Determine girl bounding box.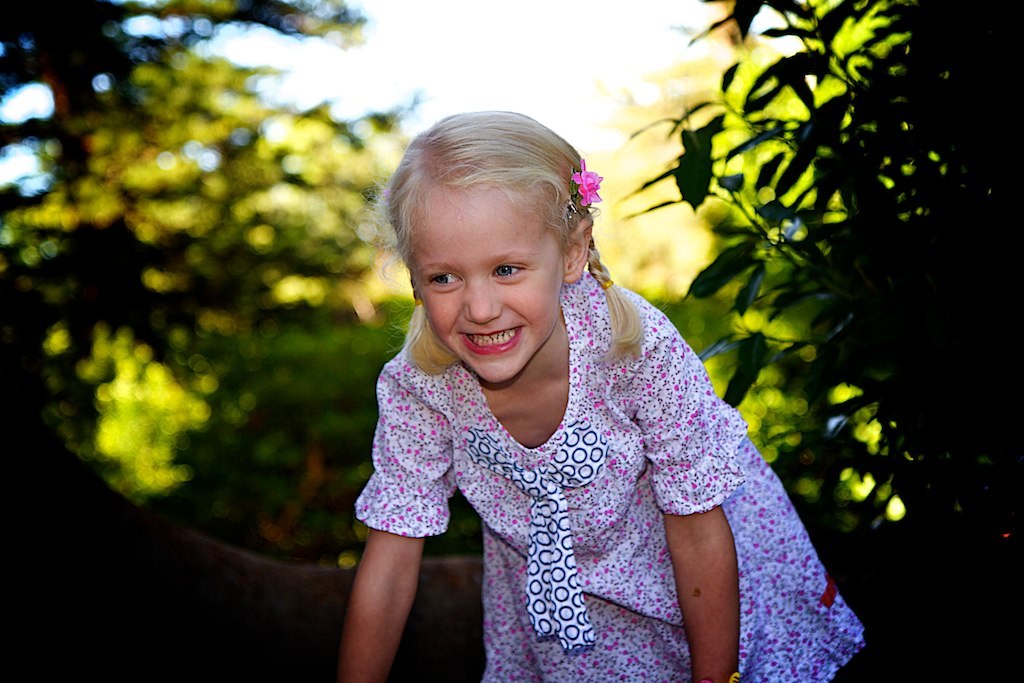
Determined: (x1=330, y1=115, x2=865, y2=682).
